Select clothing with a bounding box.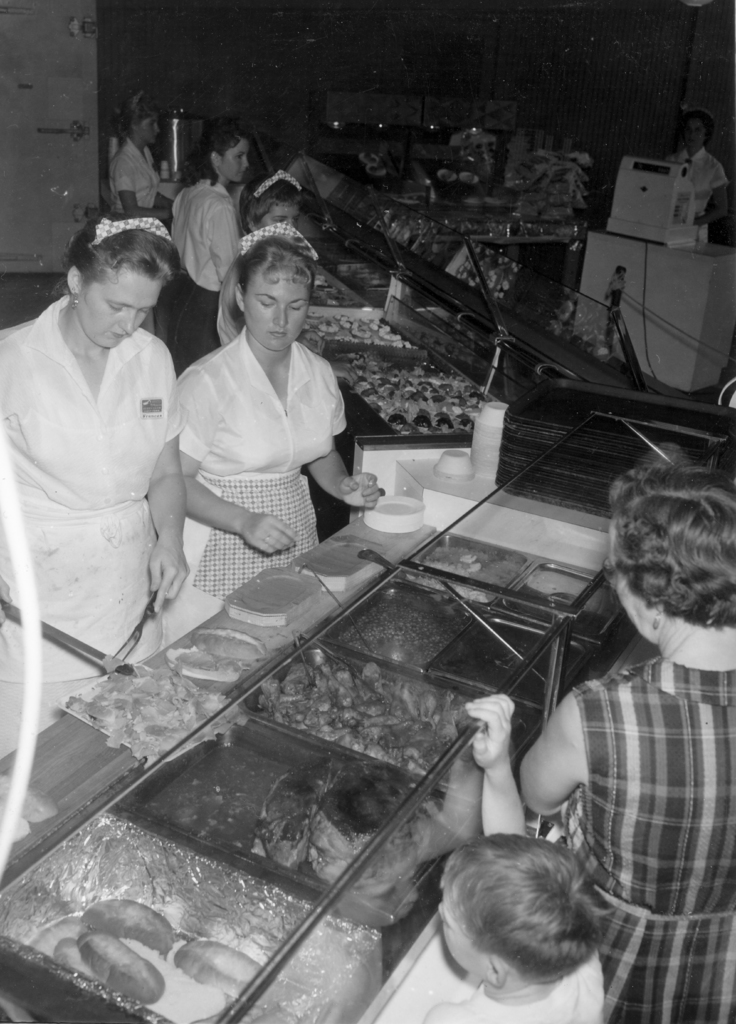
<box>0,294,191,777</box>.
